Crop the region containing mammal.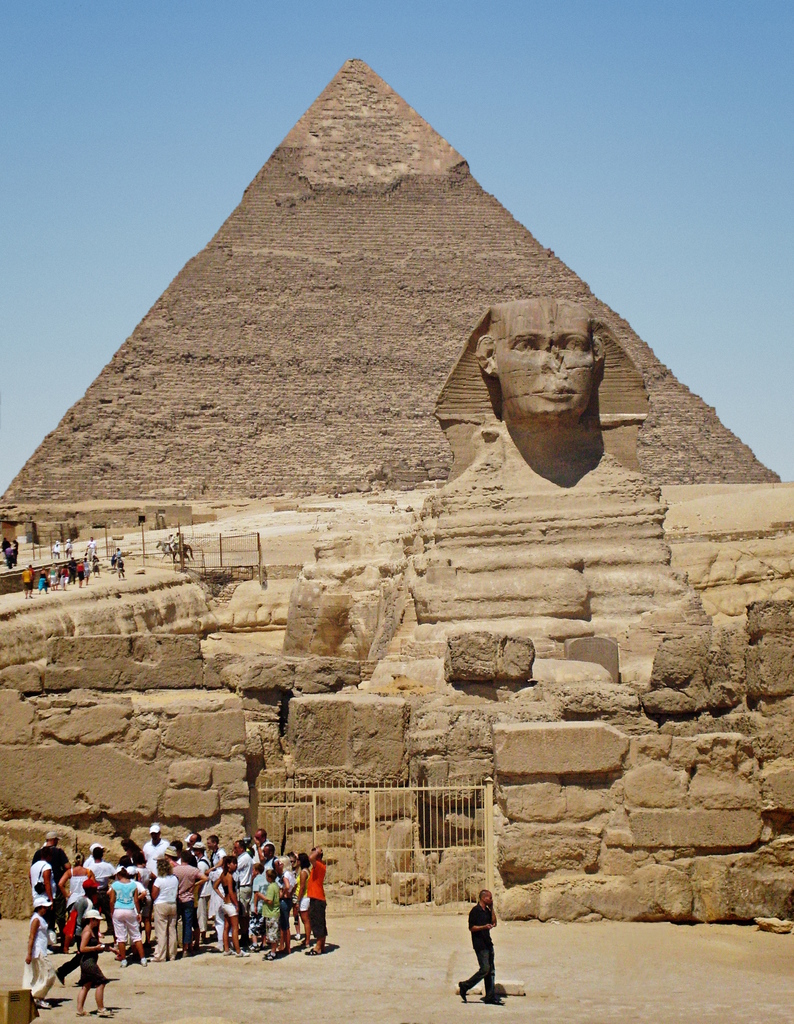
Crop region: {"x1": 113, "y1": 545, "x2": 122, "y2": 561}.
